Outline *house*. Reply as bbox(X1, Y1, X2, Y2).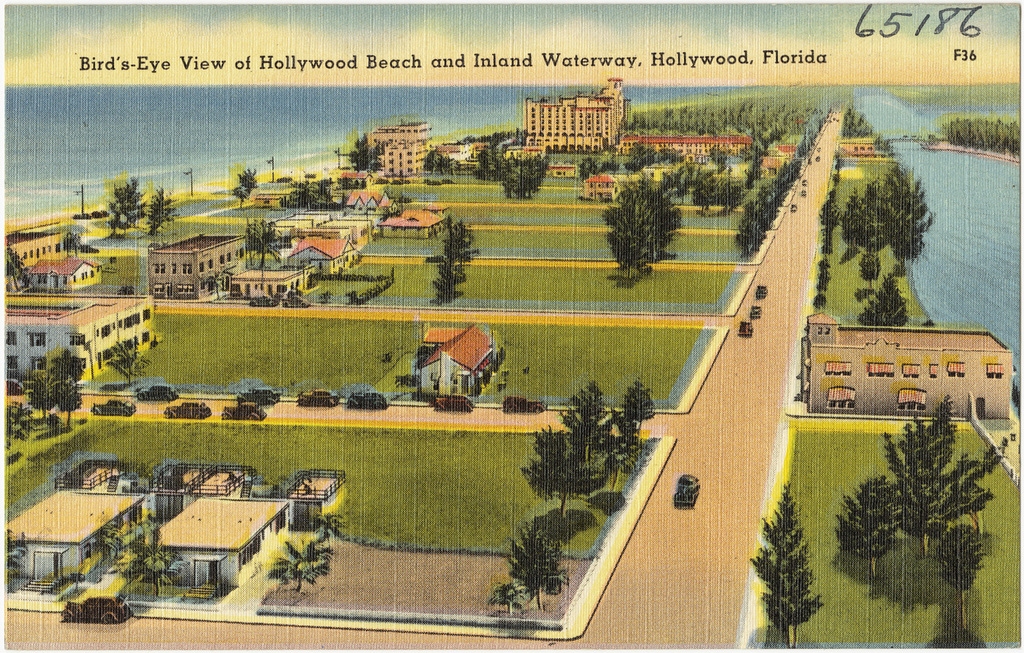
bbox(619, 131, 756, 173).
